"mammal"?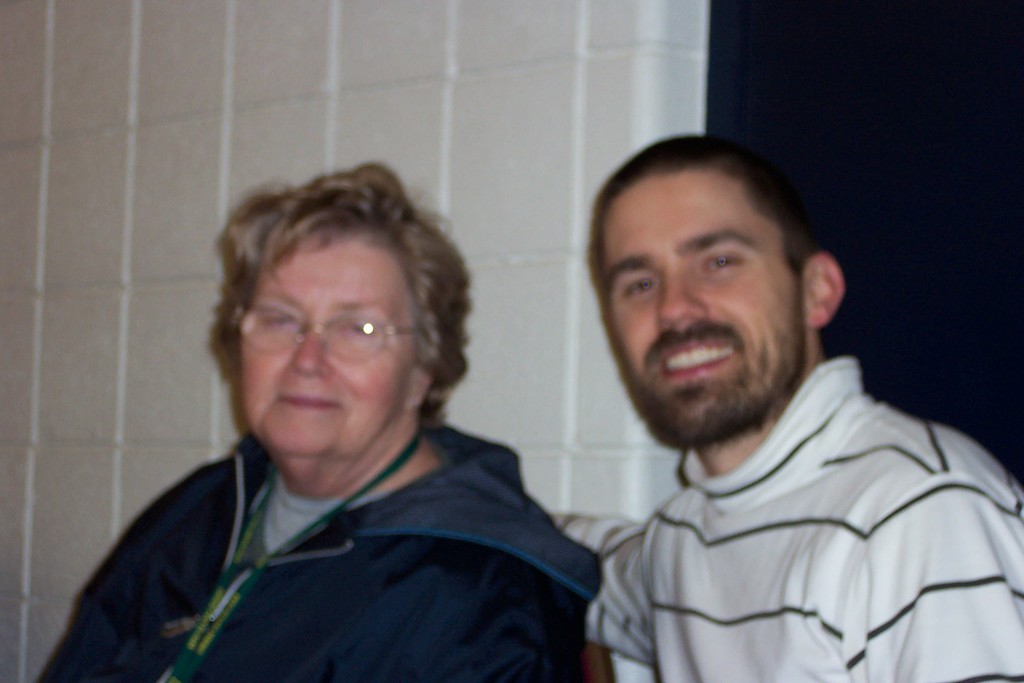
select_region(20, 149, 651, 682)
